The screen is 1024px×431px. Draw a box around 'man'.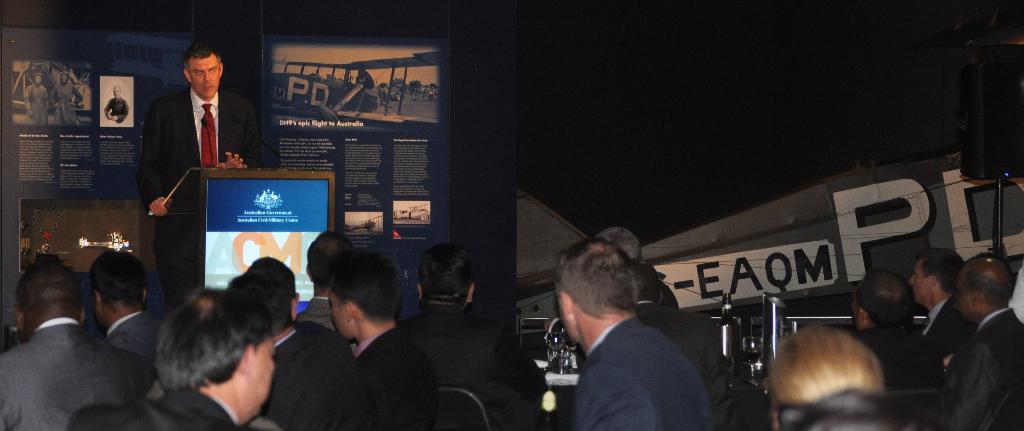
[845, 266, 948, 393].
